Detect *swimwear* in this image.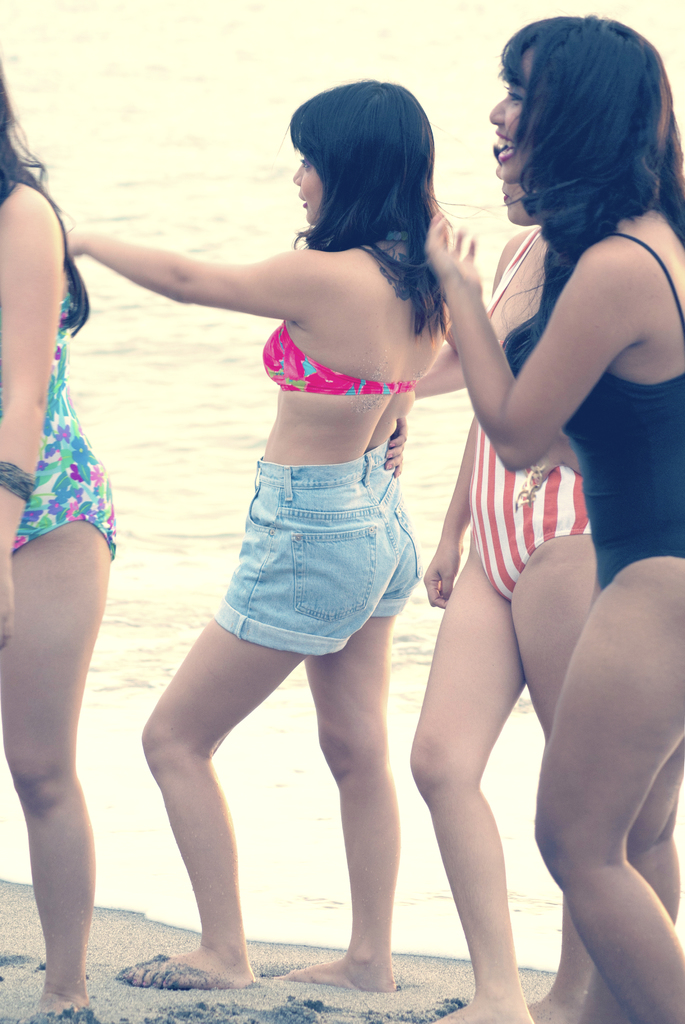
Detection: <region>469, 227, 590, 596</region>.
